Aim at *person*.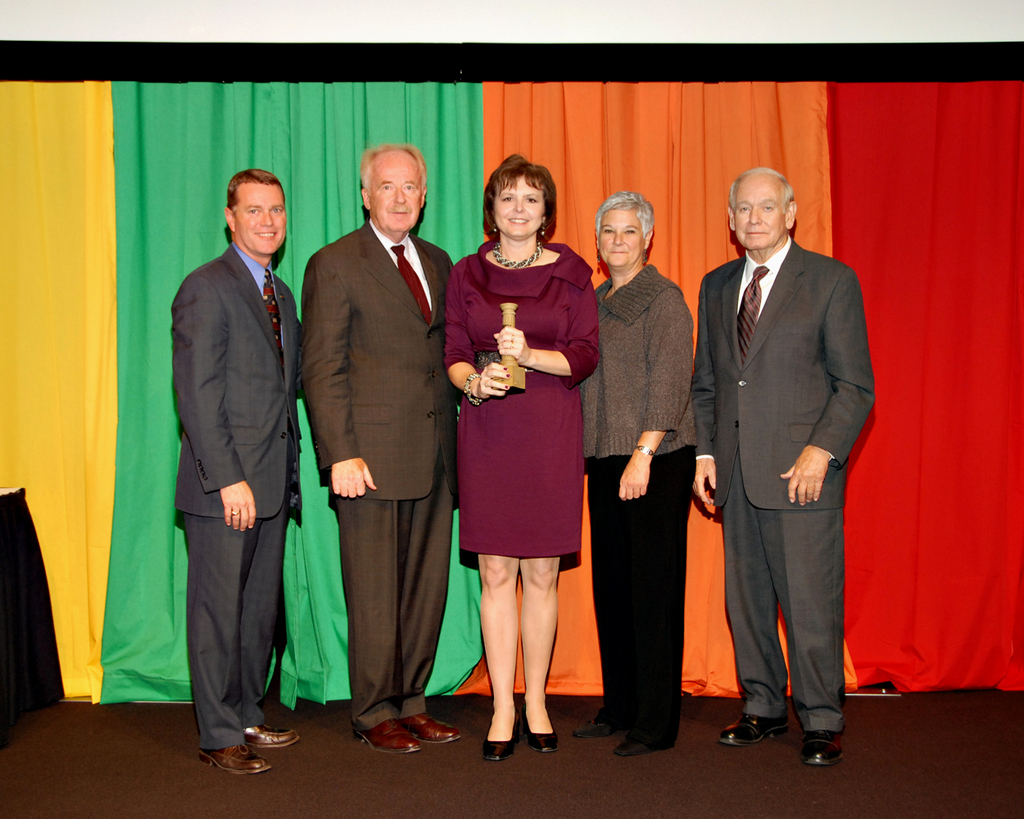
Aimed at pyautogui.locateOnScreen(298, 146, 465, 756).
